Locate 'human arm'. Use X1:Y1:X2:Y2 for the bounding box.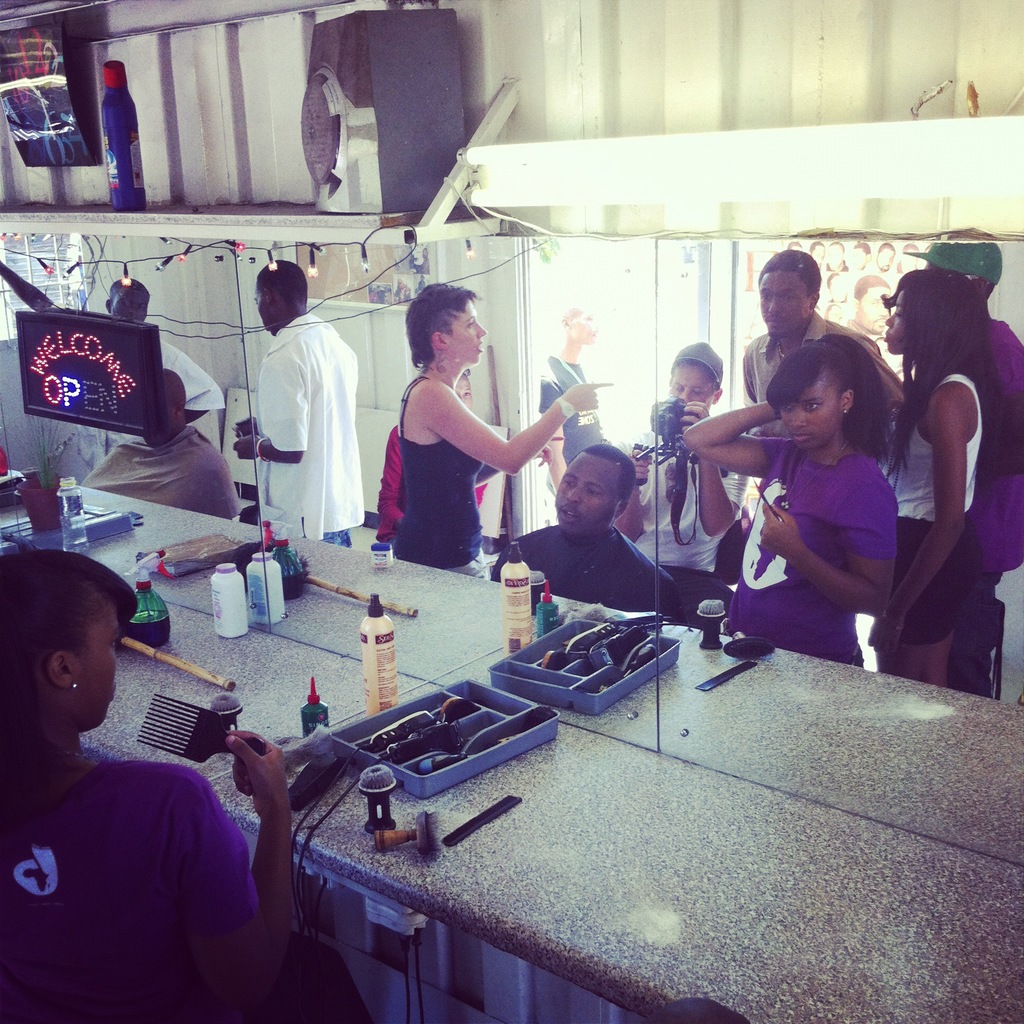
695:435:746:548.
